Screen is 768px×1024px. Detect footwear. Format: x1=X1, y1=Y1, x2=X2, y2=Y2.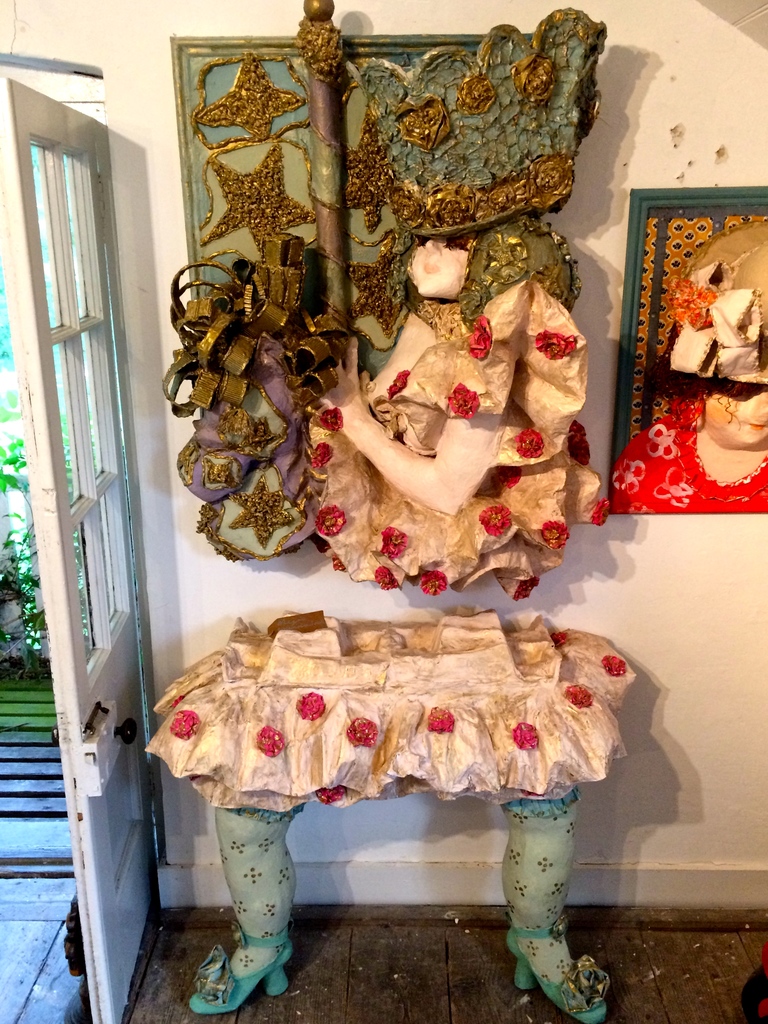
x1=191, y1=924, x2=292, y2=1012.
